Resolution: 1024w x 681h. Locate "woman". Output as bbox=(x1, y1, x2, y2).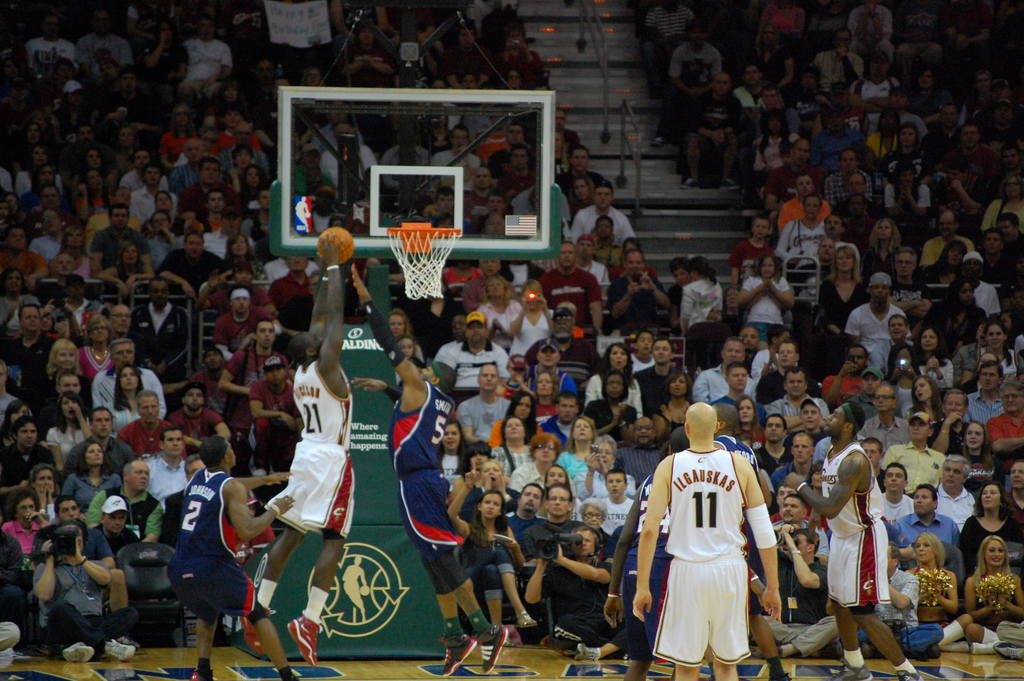
bbox=(980, 320, 1021, 386).
